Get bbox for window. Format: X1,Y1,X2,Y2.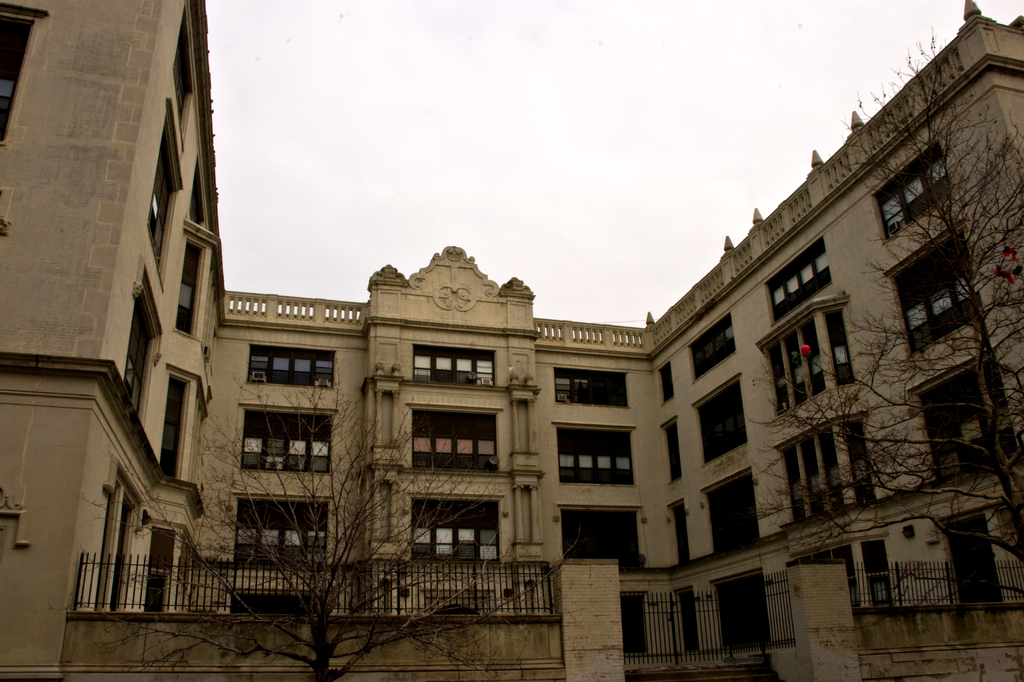
551,368,630,408.
